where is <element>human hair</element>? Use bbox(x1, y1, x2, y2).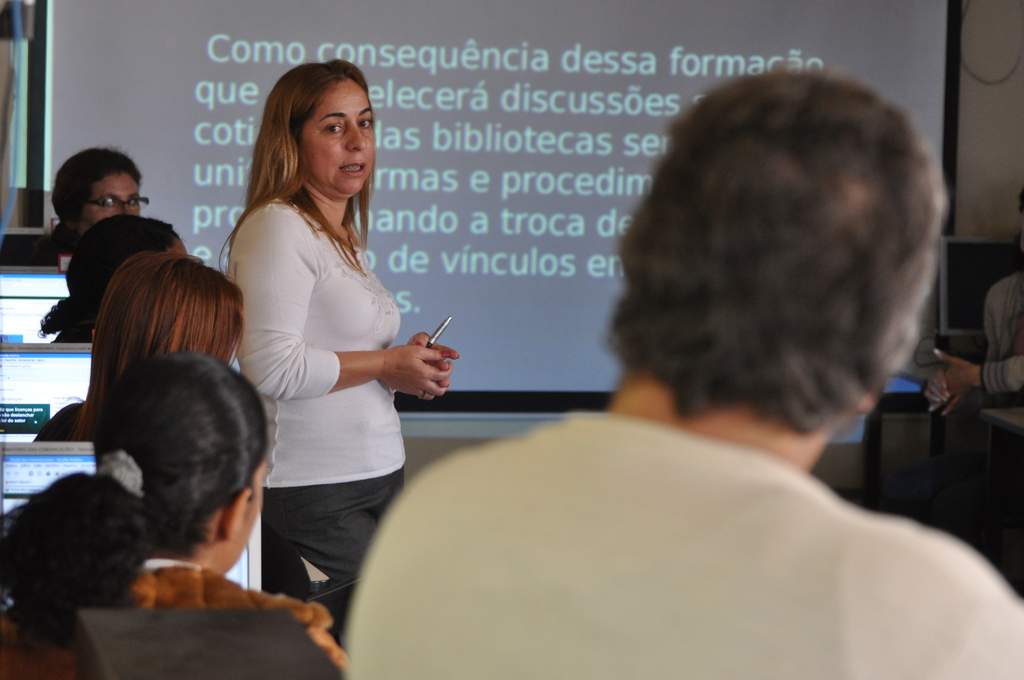
bbox(33, 146, 140, 261).
